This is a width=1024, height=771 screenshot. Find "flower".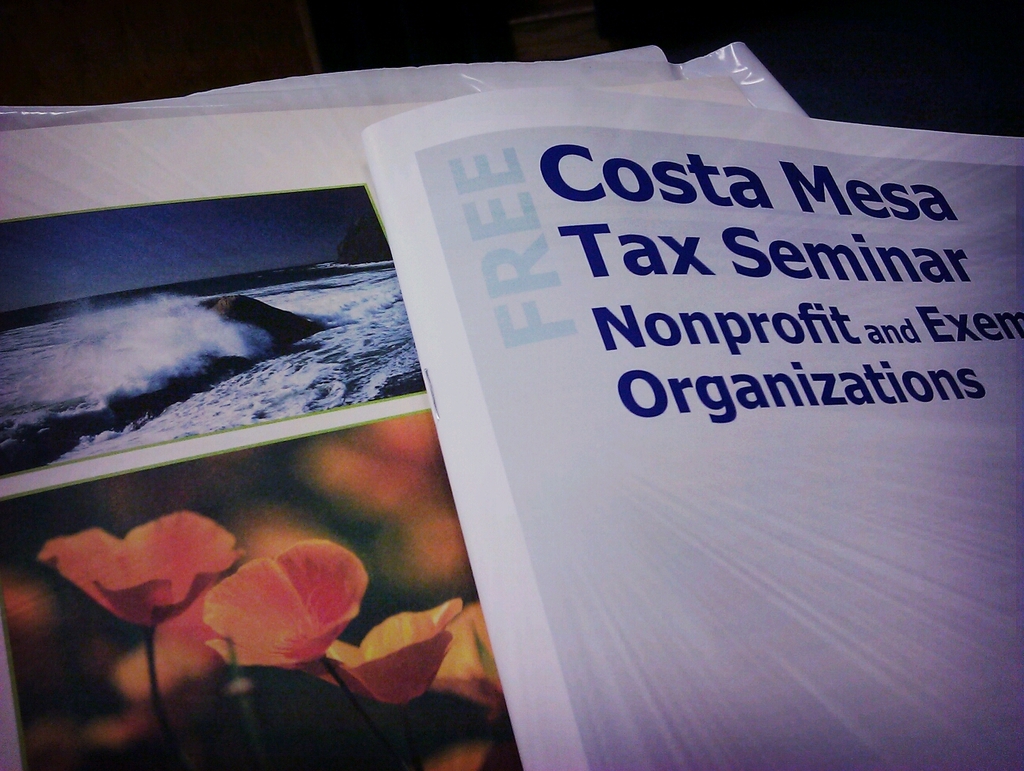
Bounding box: box(183, 533, 363, 672).
